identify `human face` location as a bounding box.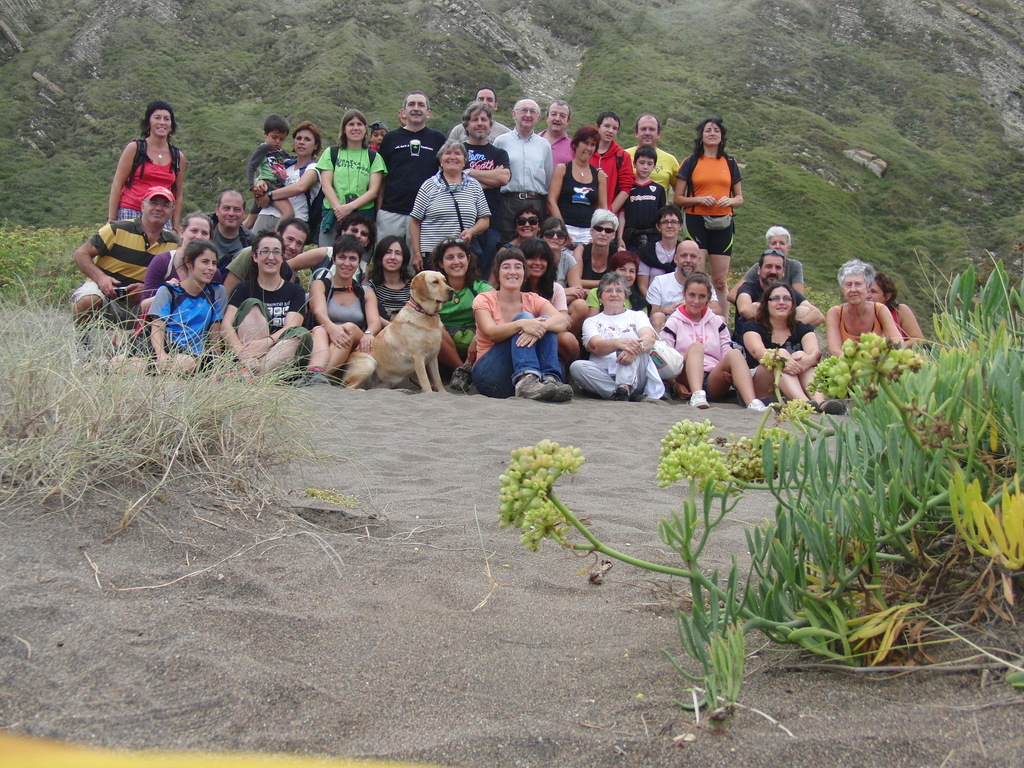
(left=635, top=116, right=657, bottom=147).
